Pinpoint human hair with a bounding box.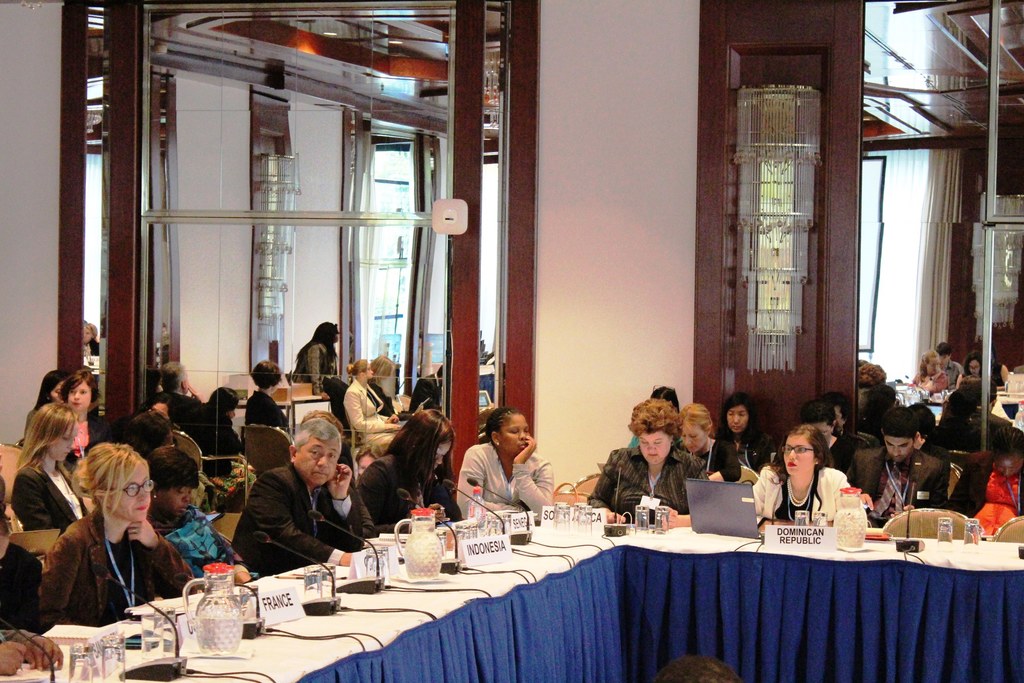
<region>880, 405, 915, 442</region>.
